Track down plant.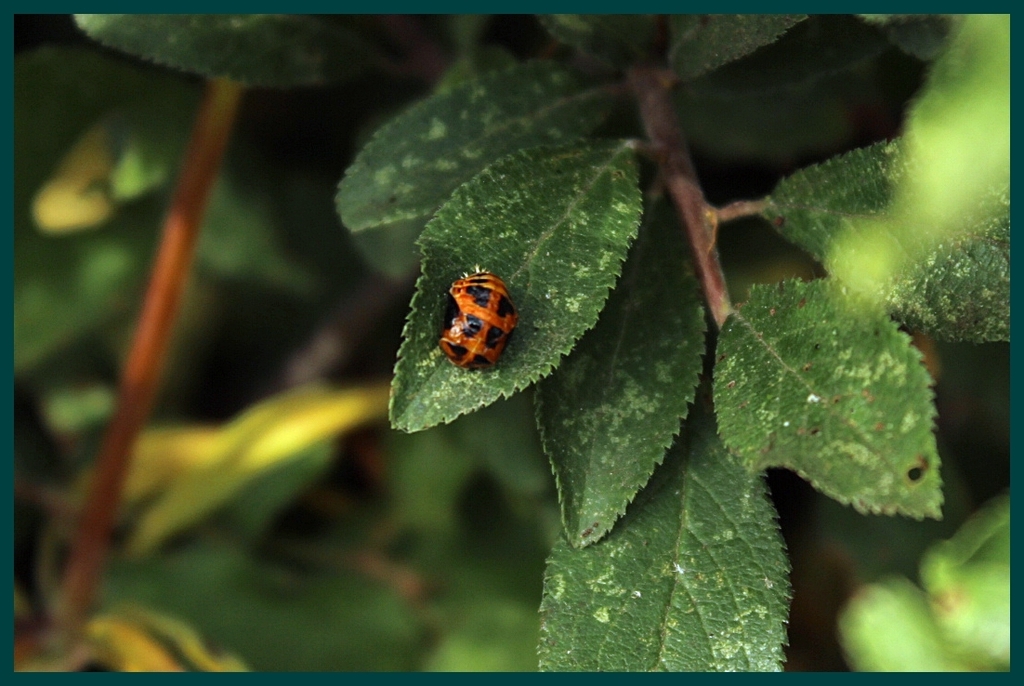
Tracked to select_region(63, 14, 1010, 672).
